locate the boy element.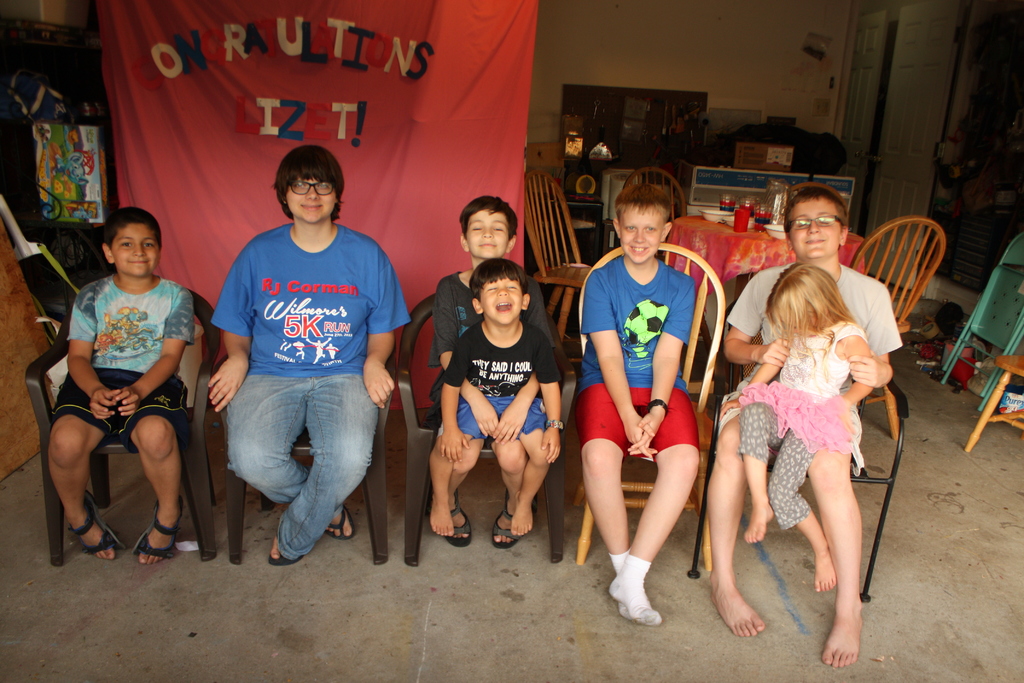
Element bbox: x1=431 y1=257 x2=564 y2=538.
